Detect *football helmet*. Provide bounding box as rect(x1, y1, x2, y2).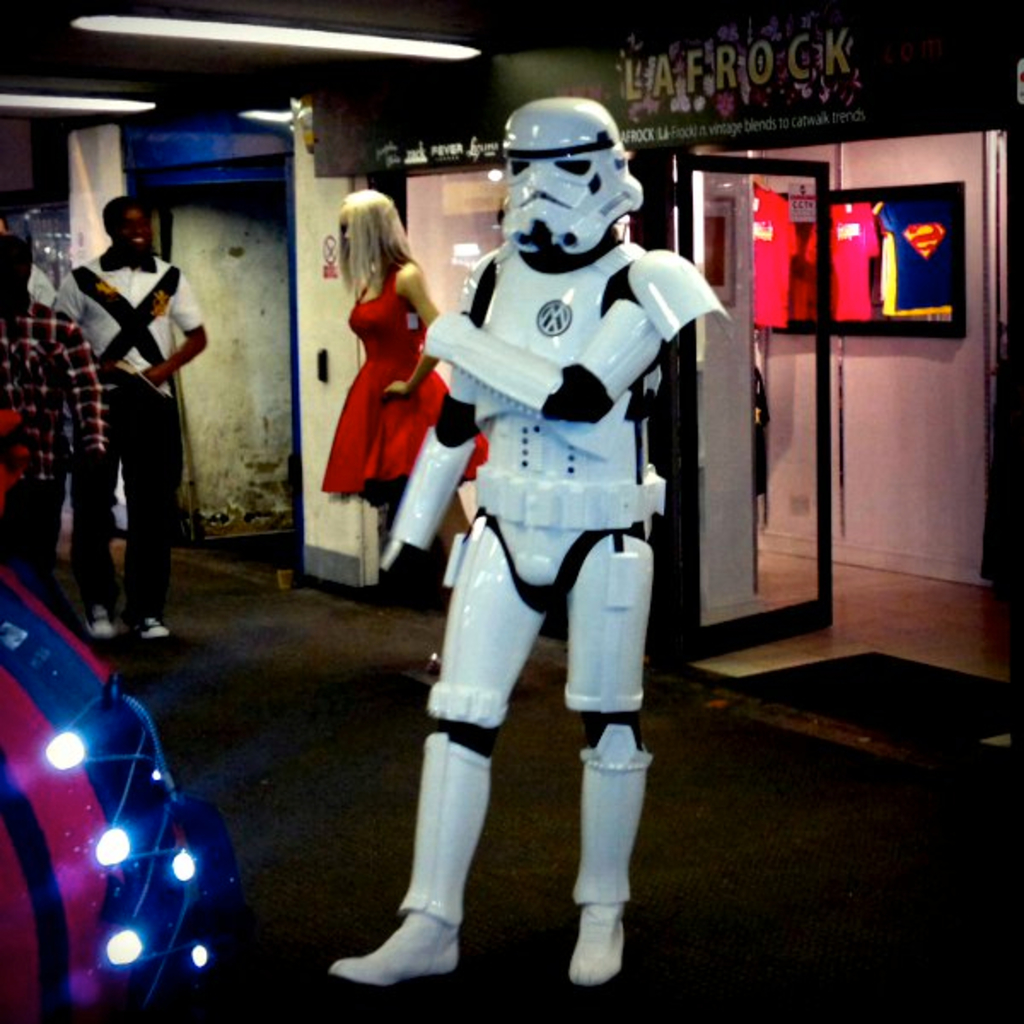
rect(488, 85, 652, 273).
